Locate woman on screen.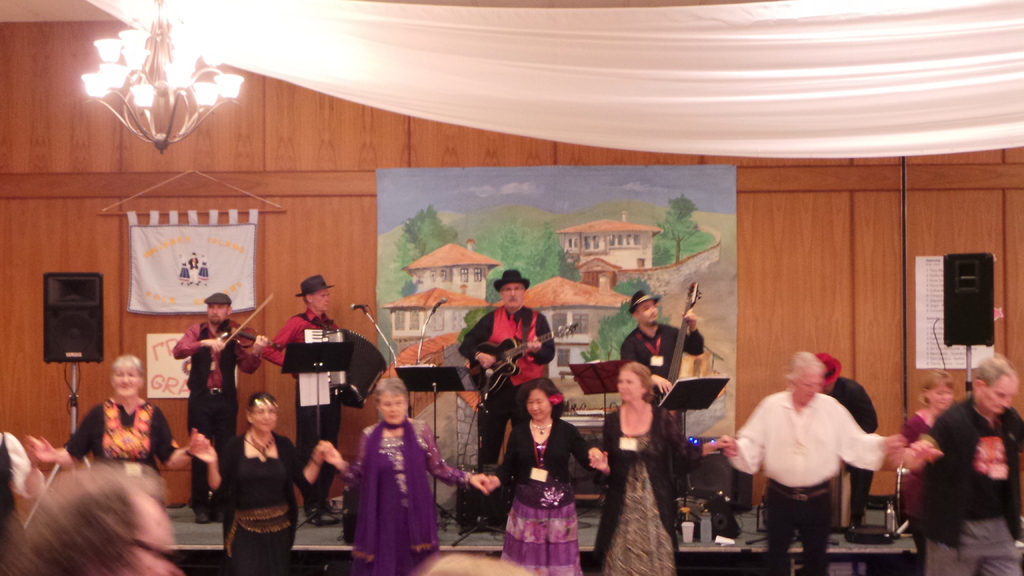
On screen at <box>191,394,335,575</box>.
